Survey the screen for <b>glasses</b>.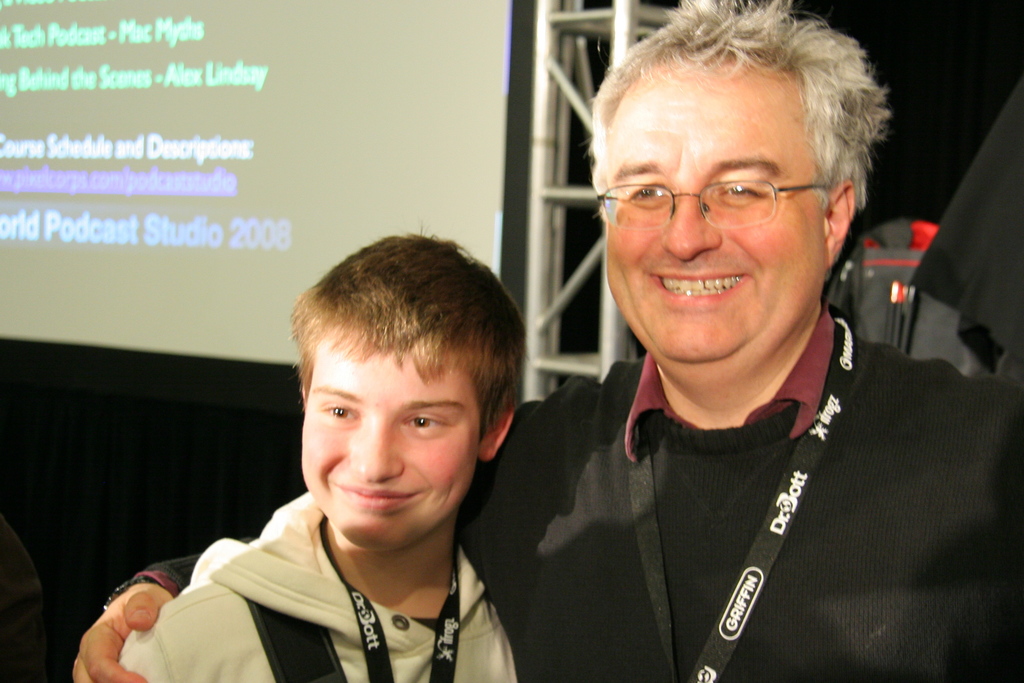
Survey found: 614:148:856:224.
